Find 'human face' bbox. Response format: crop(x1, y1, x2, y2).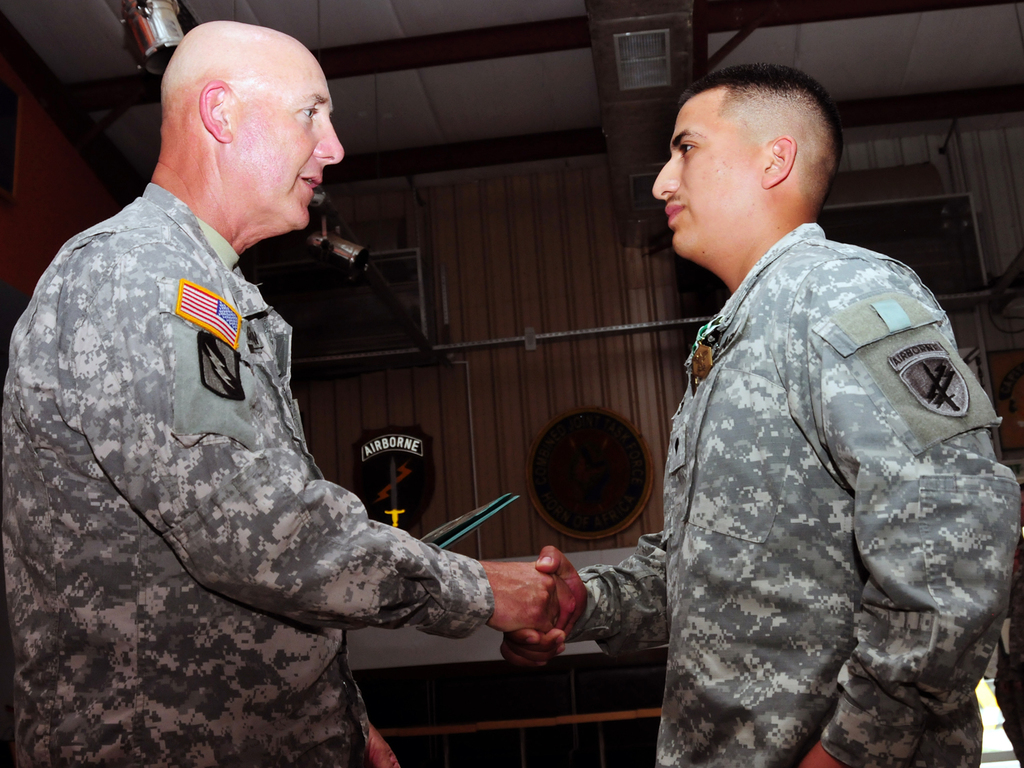
crop(229, 53, 345, 233).
